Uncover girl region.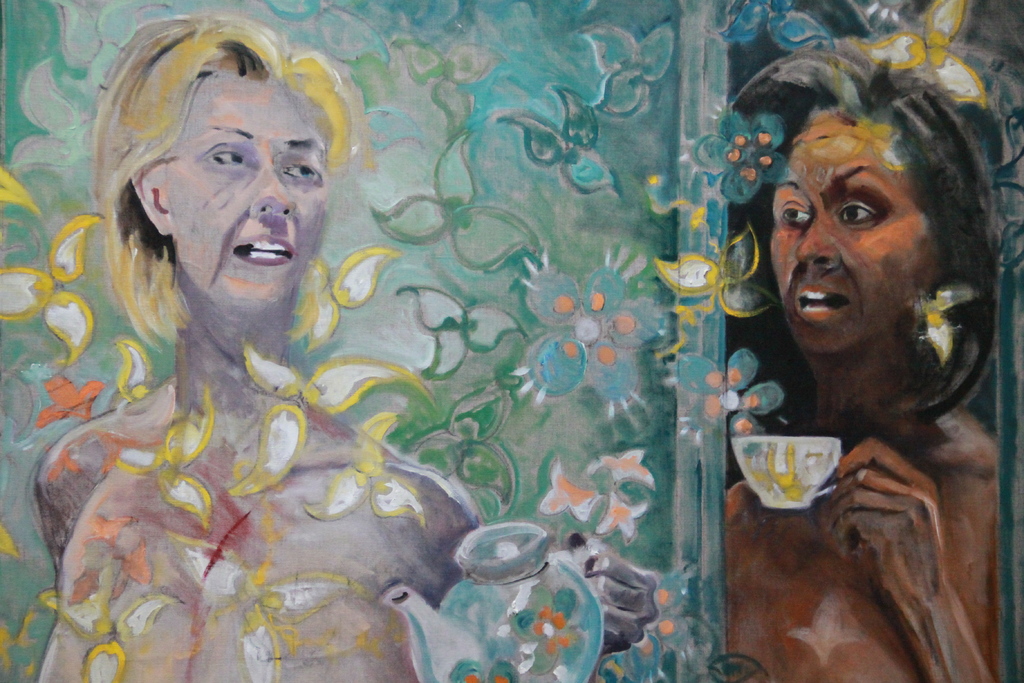
Uncovered: (x1=701, y1=29, x2=996, y2=682).
